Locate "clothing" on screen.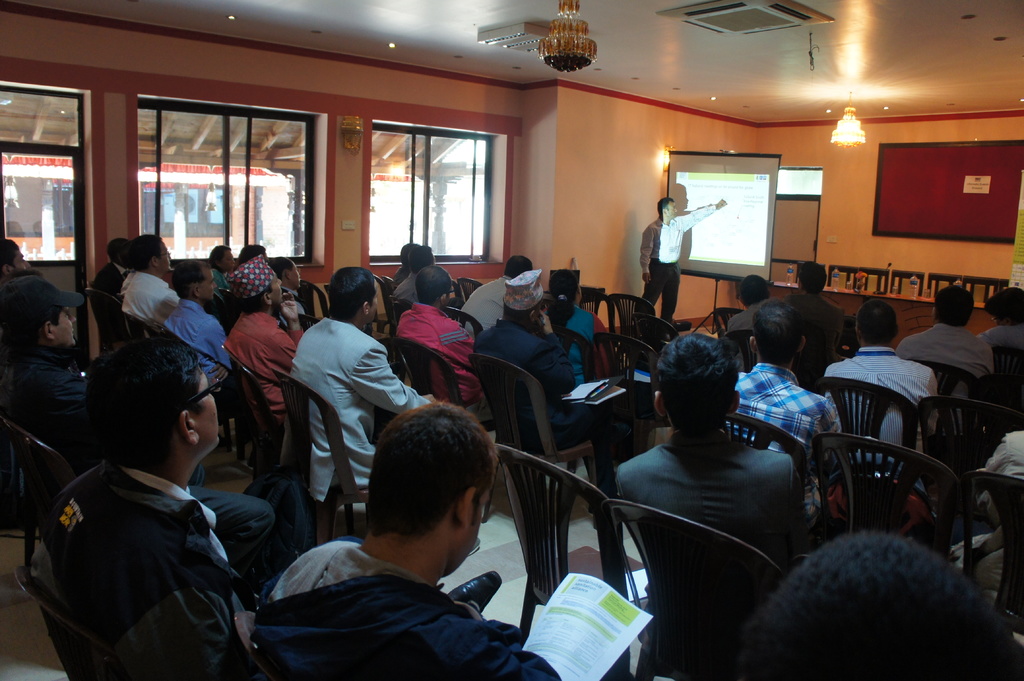
On screen at left=24, top=385, right=296, bottom=680.
